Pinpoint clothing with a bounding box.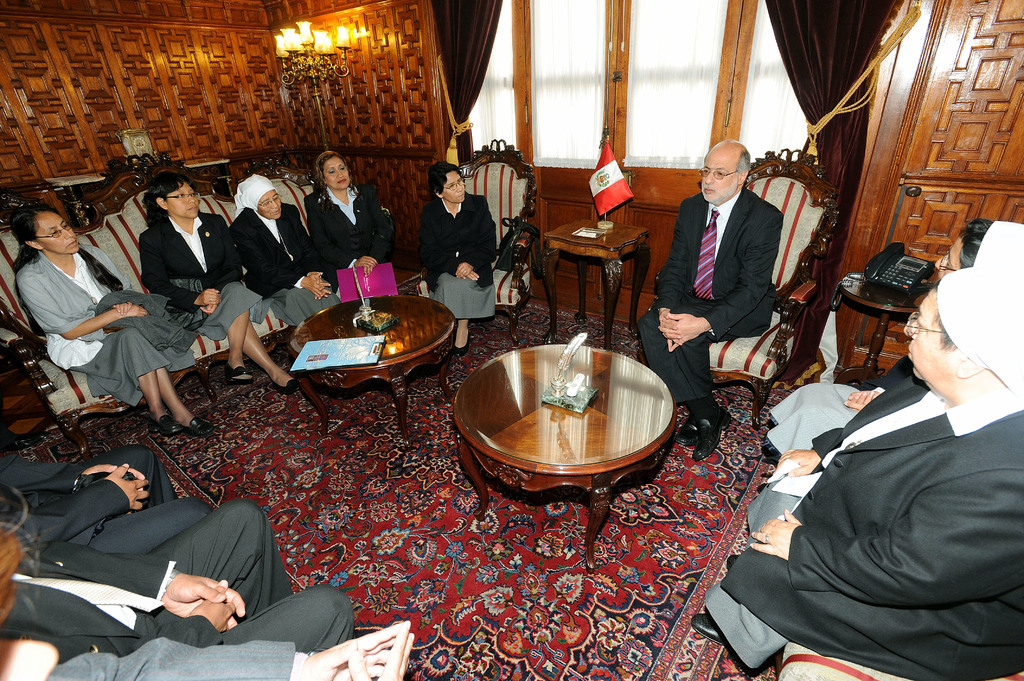
(228, 202, 342, 331).
